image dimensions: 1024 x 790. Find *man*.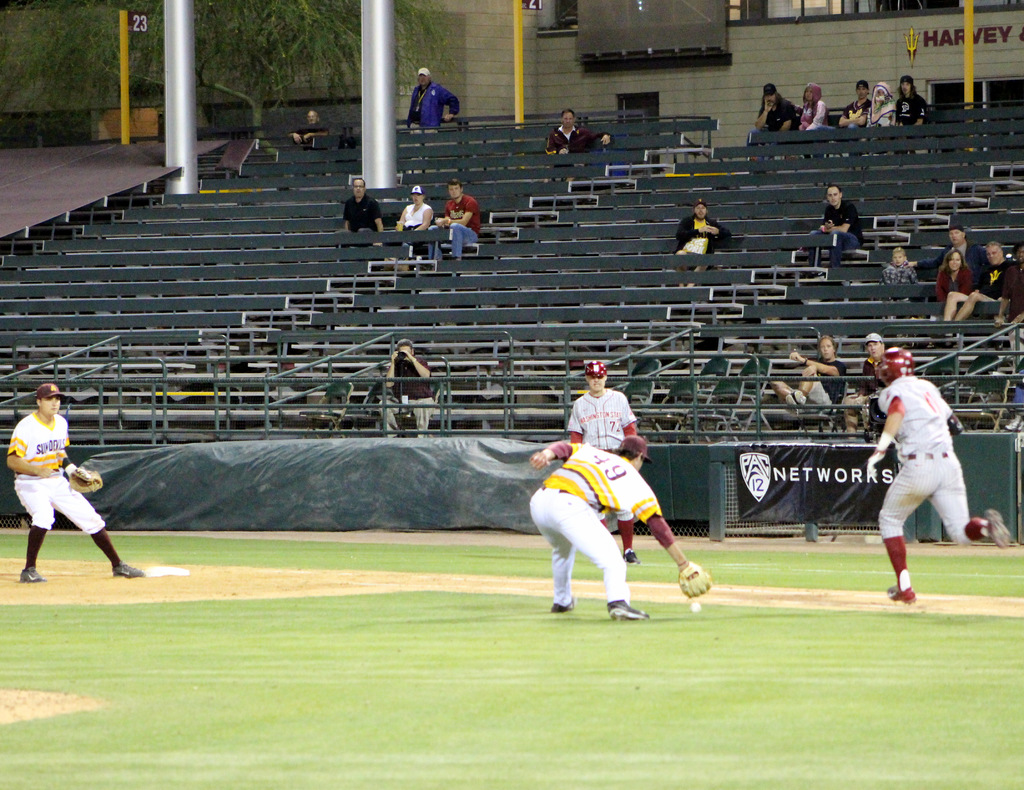
bbox=[363, 334, 440, 441].
